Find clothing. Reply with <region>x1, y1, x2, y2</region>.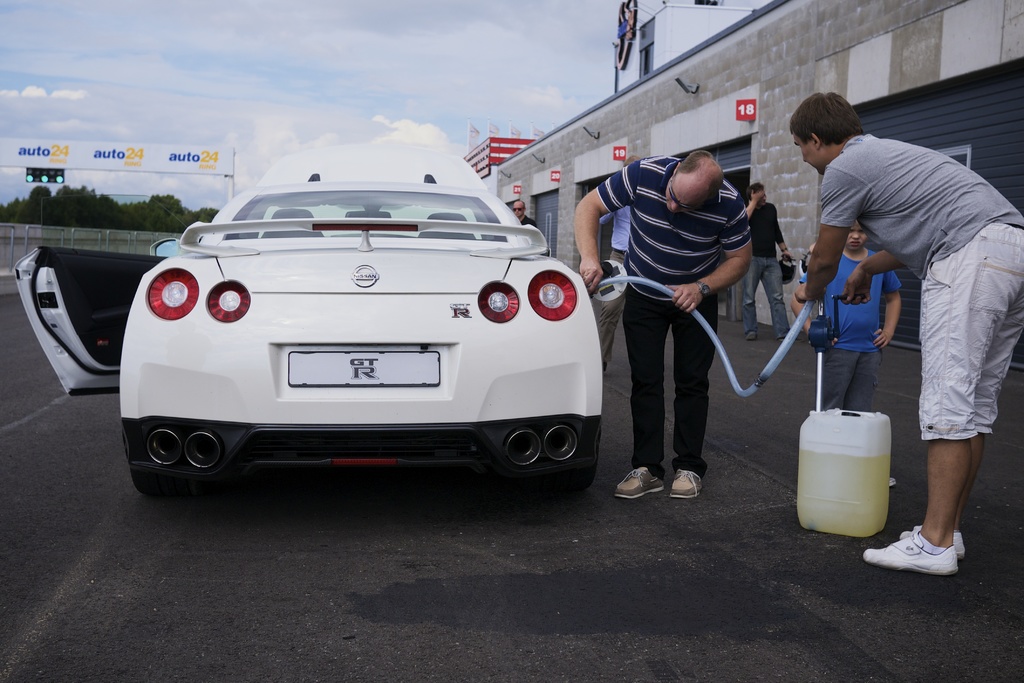
<region>743, 202, 790, 342</region>.
